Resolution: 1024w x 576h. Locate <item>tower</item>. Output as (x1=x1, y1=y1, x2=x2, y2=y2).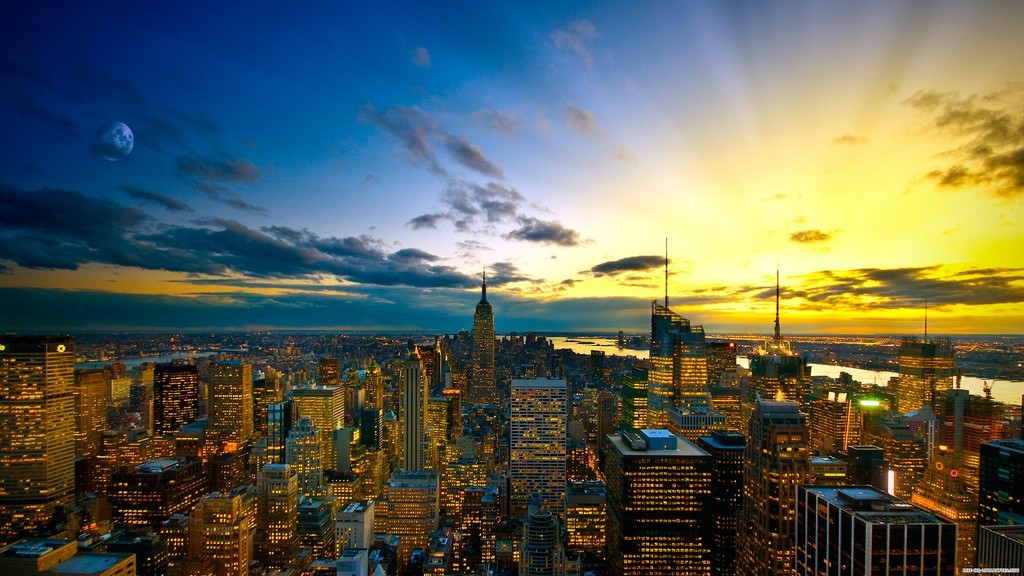
(x1=204, y1=343, x2=254, y2=449).
